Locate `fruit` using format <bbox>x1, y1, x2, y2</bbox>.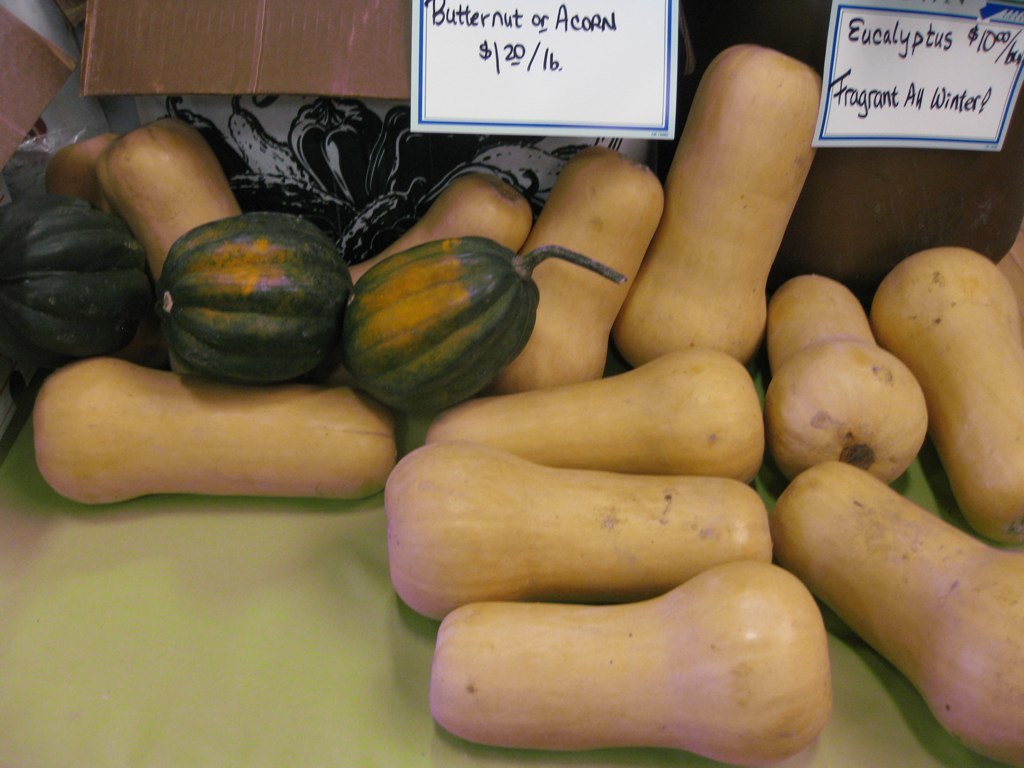
<bbox>383, 436, 773, 620</bbox>.
